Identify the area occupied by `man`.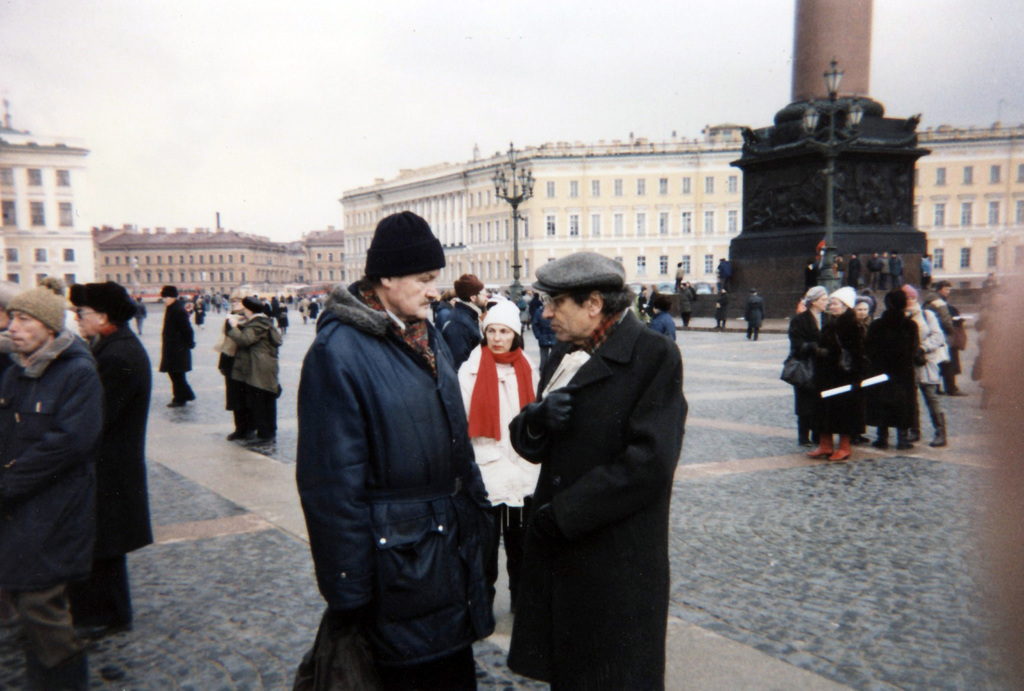
Area: pyautogui.locateOnScreen(295, 203, 493, 690).
